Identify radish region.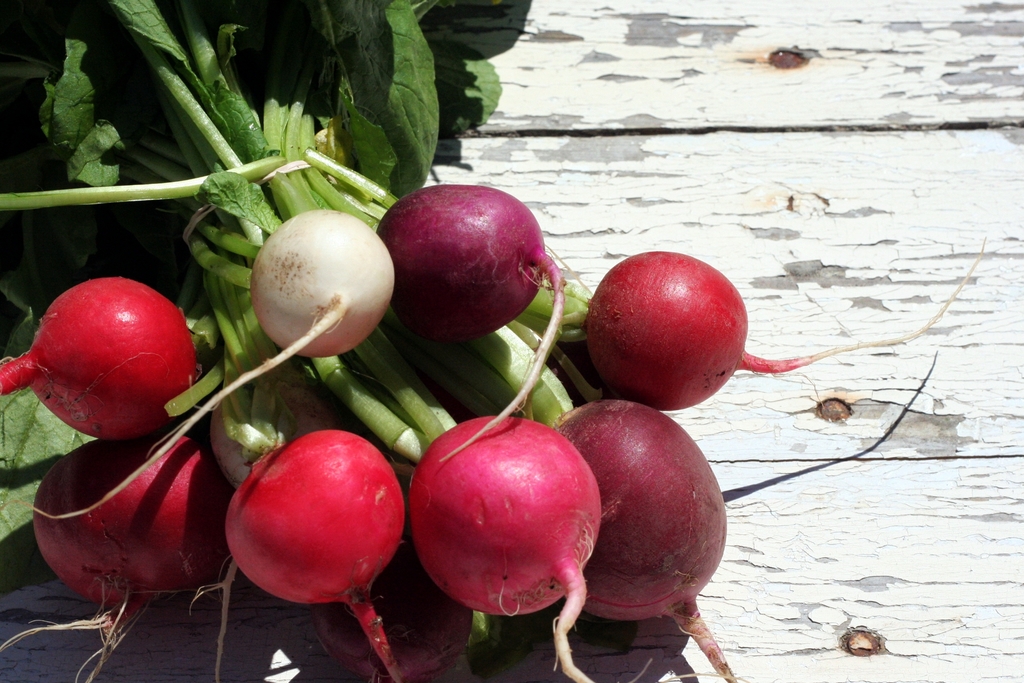
Region: box=[270, 532, 479, 682].
